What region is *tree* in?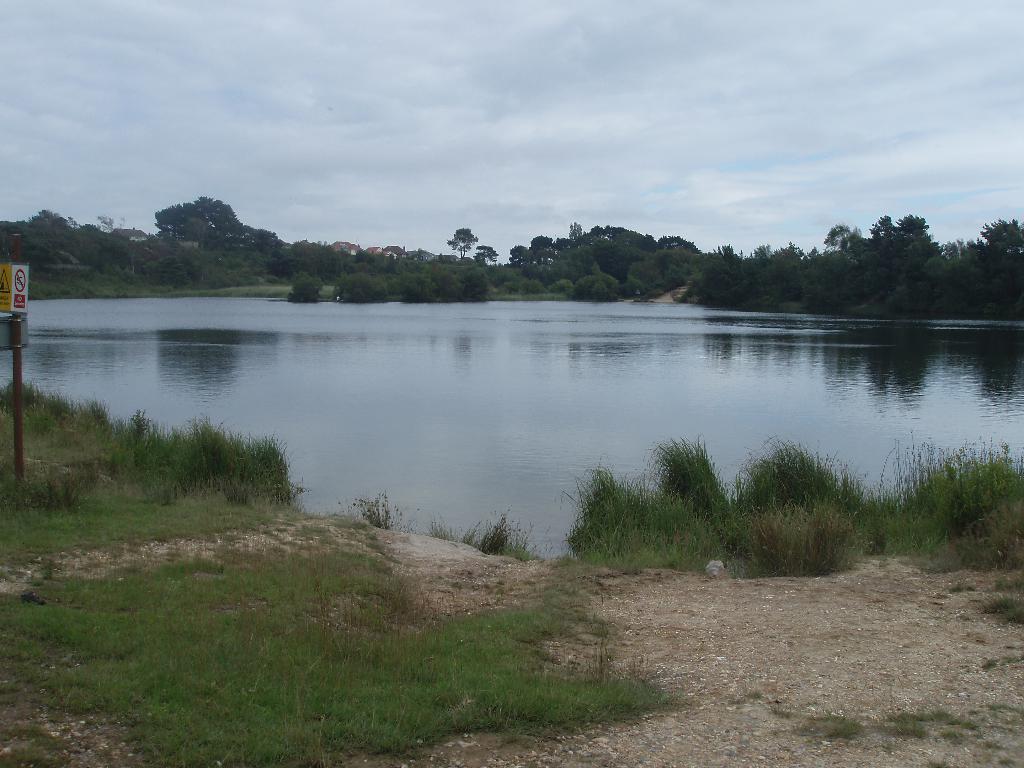
<region>447, 227, 477, 258</region>.
